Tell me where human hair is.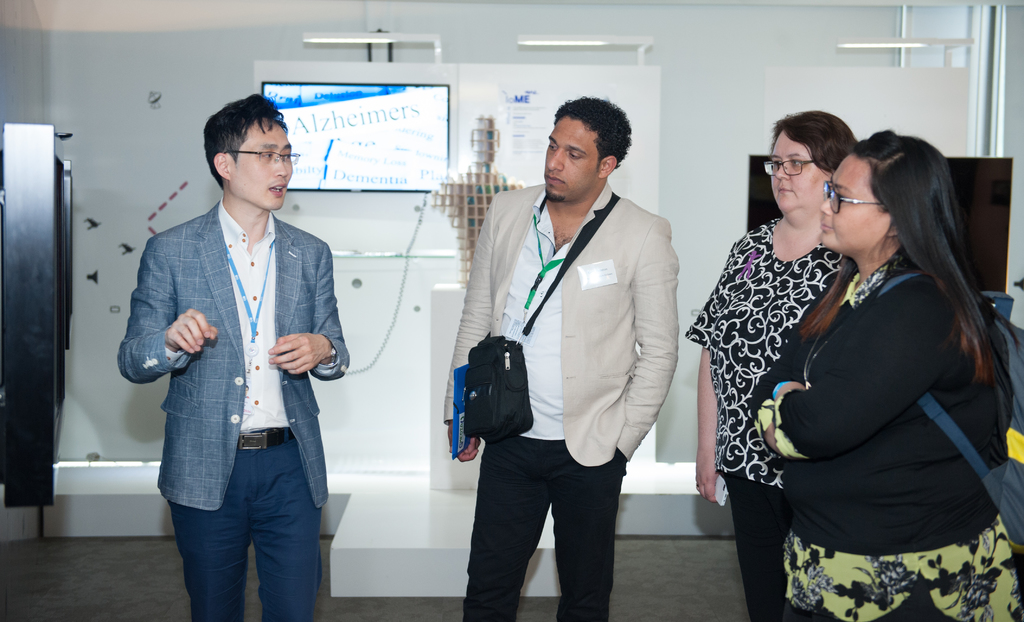
human hair is at bbox=[768, 108, 857, 180].
